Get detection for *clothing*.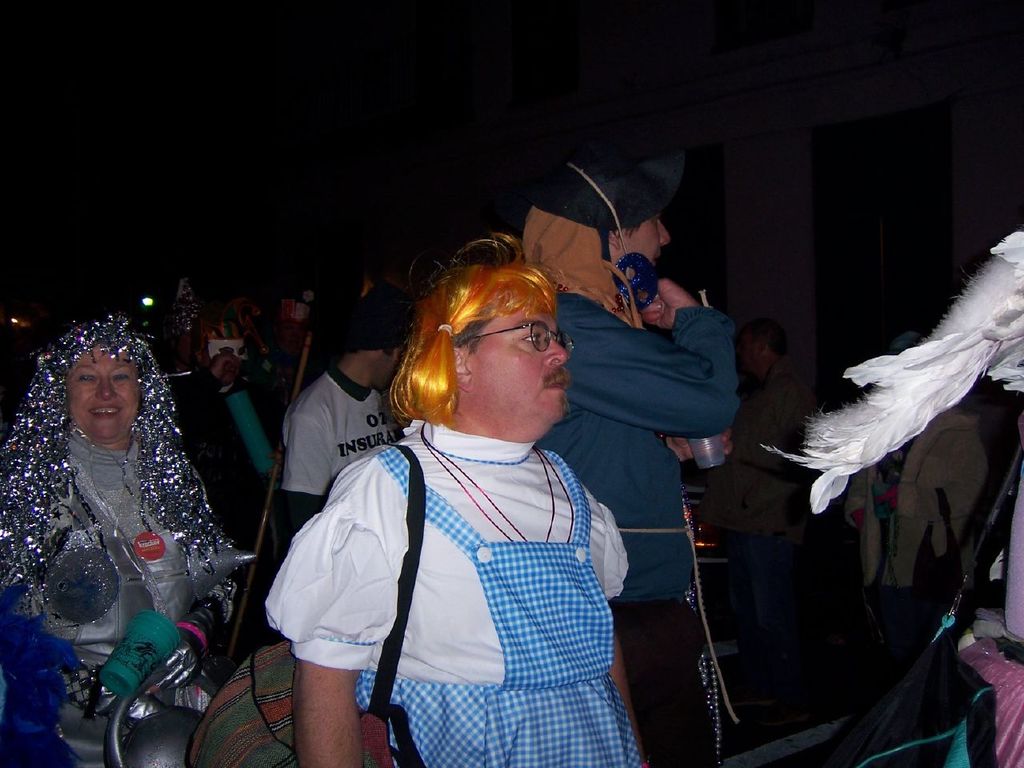
Detection: region(531, 290, 739, 767).
